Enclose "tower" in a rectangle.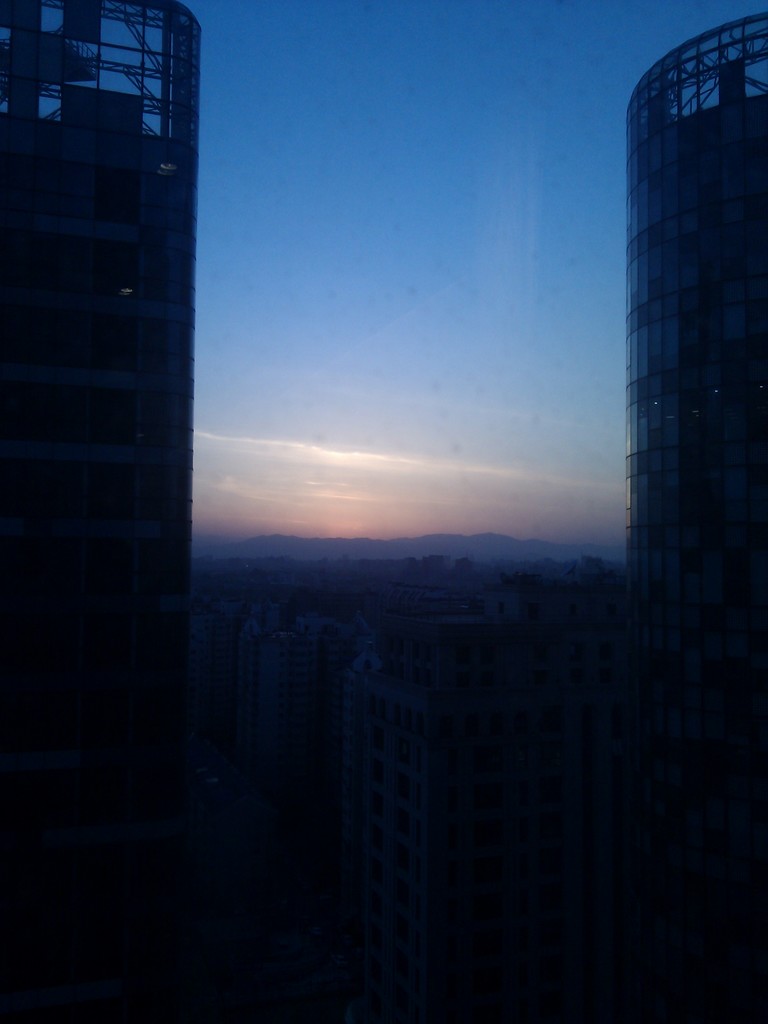
BBox(0, 0, 275, 1023).
